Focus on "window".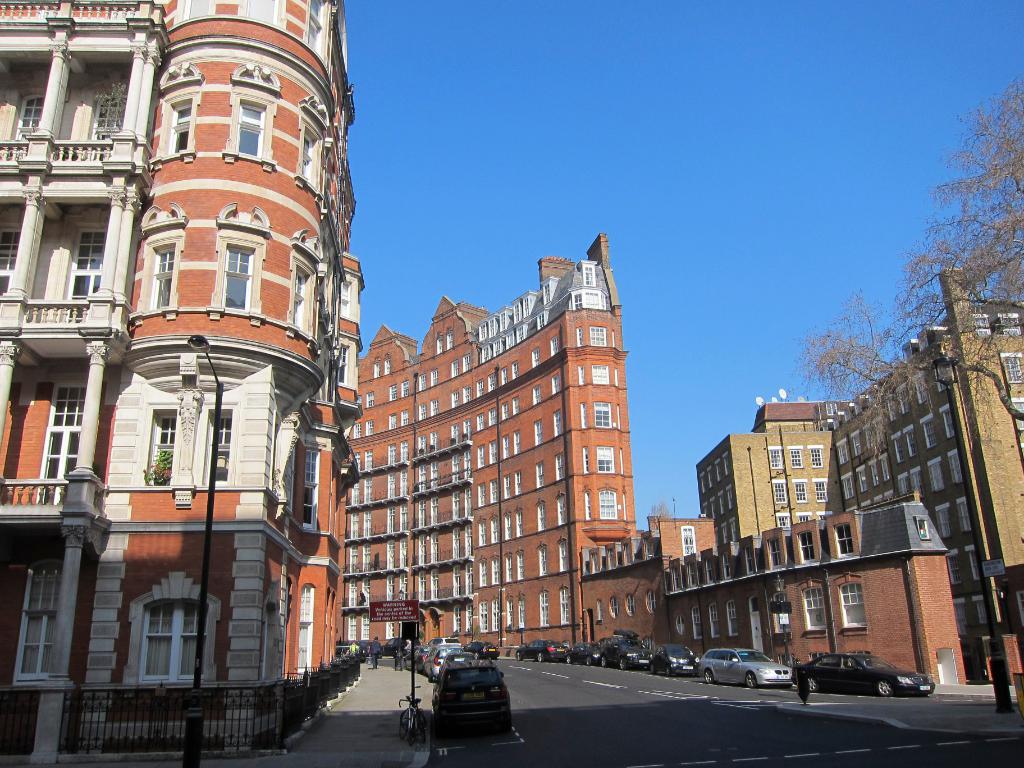
Focused at 833 440 847 461.
